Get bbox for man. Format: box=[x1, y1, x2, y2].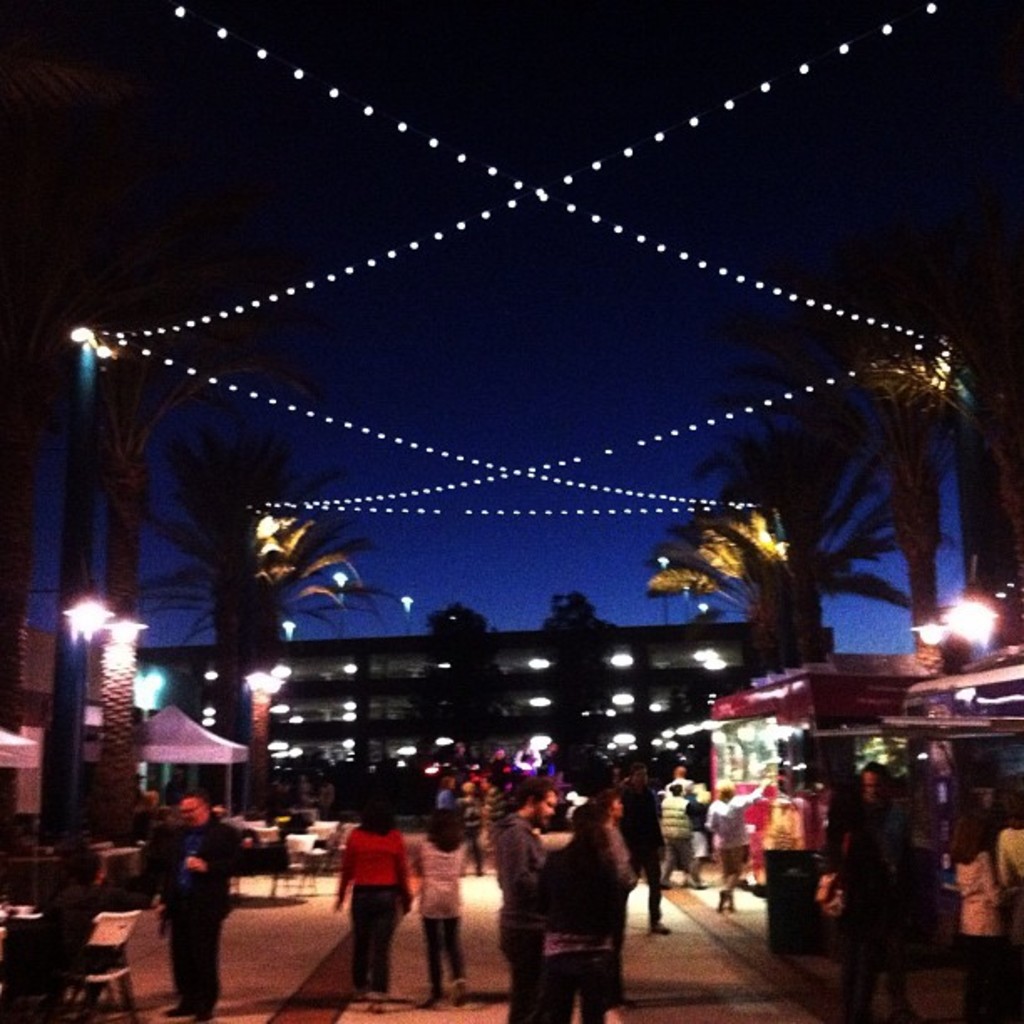
box=[438, 771, 452, 820].
